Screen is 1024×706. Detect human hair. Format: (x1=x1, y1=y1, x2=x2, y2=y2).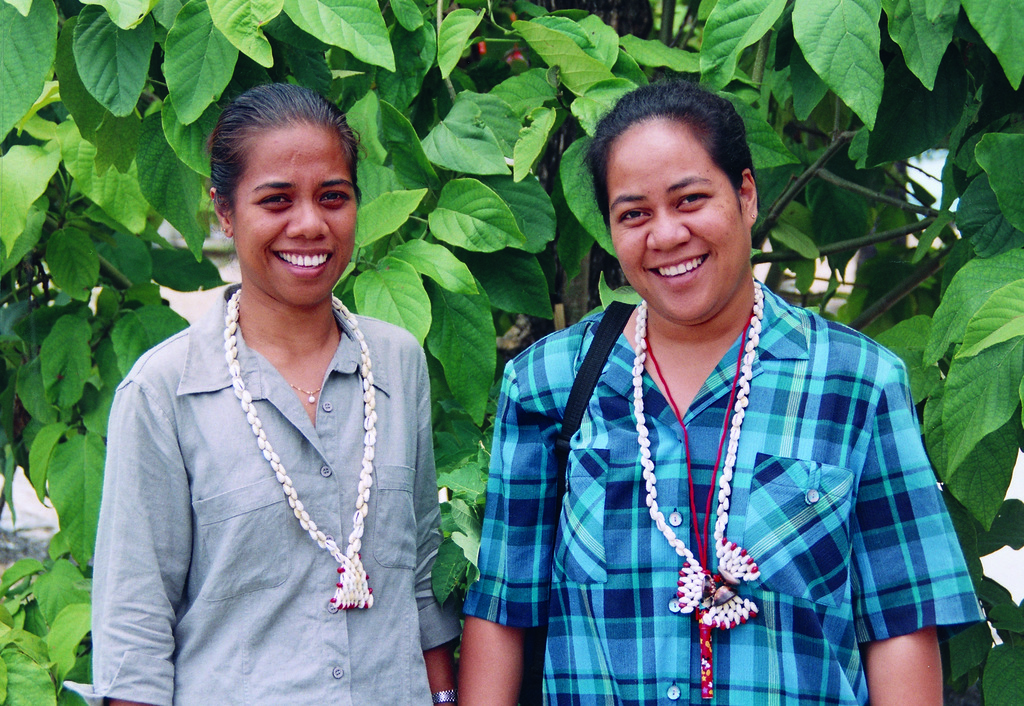
(x1=202, y1=83, x2=360, y2=250).
